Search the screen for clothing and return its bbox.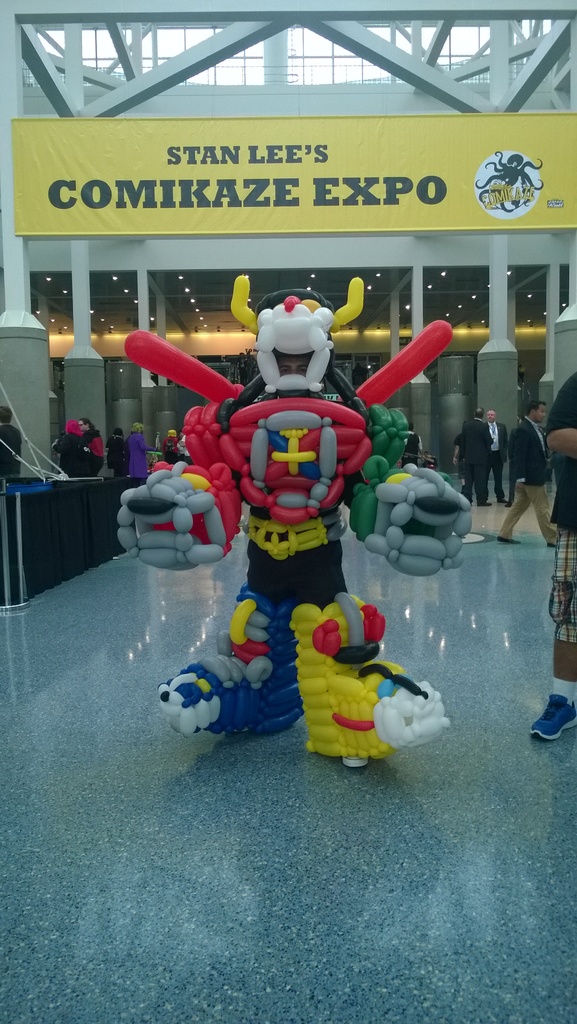
Found: bbox=[52, 429, 83, 485].
